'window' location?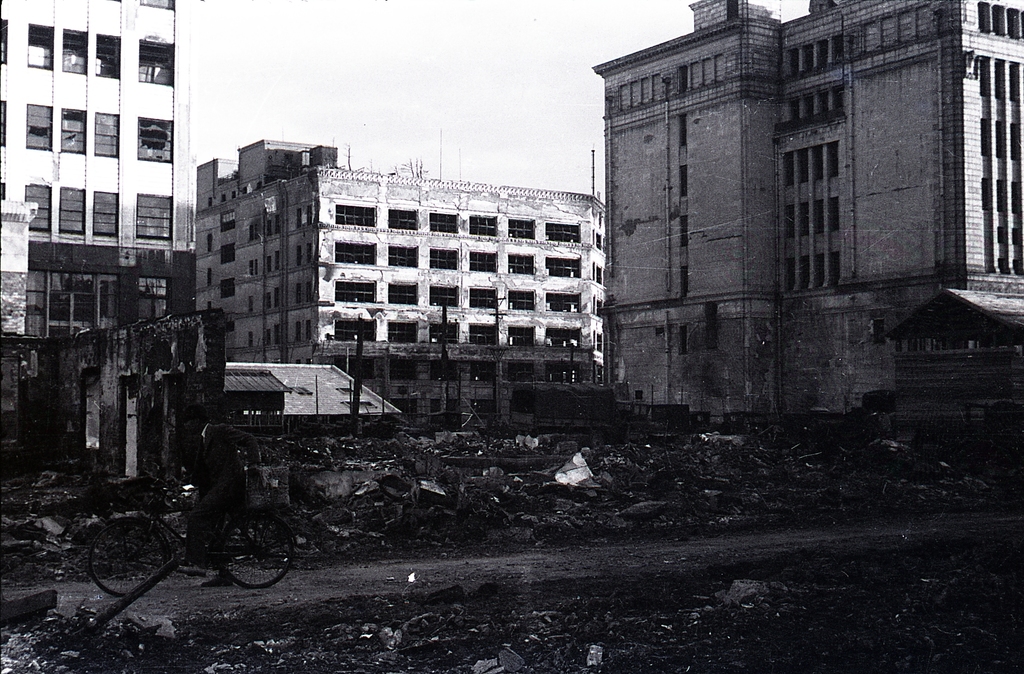
l=63, t=31, r=89, b=79
